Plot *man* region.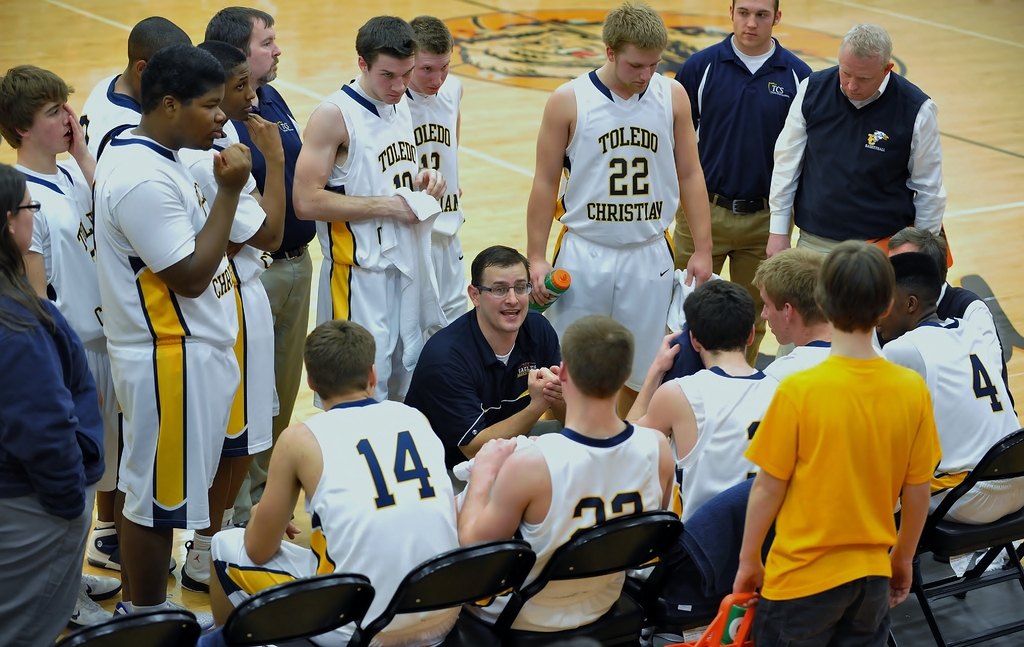
Plotted at (x1=400, y1=245, x2=570, y2=498).
